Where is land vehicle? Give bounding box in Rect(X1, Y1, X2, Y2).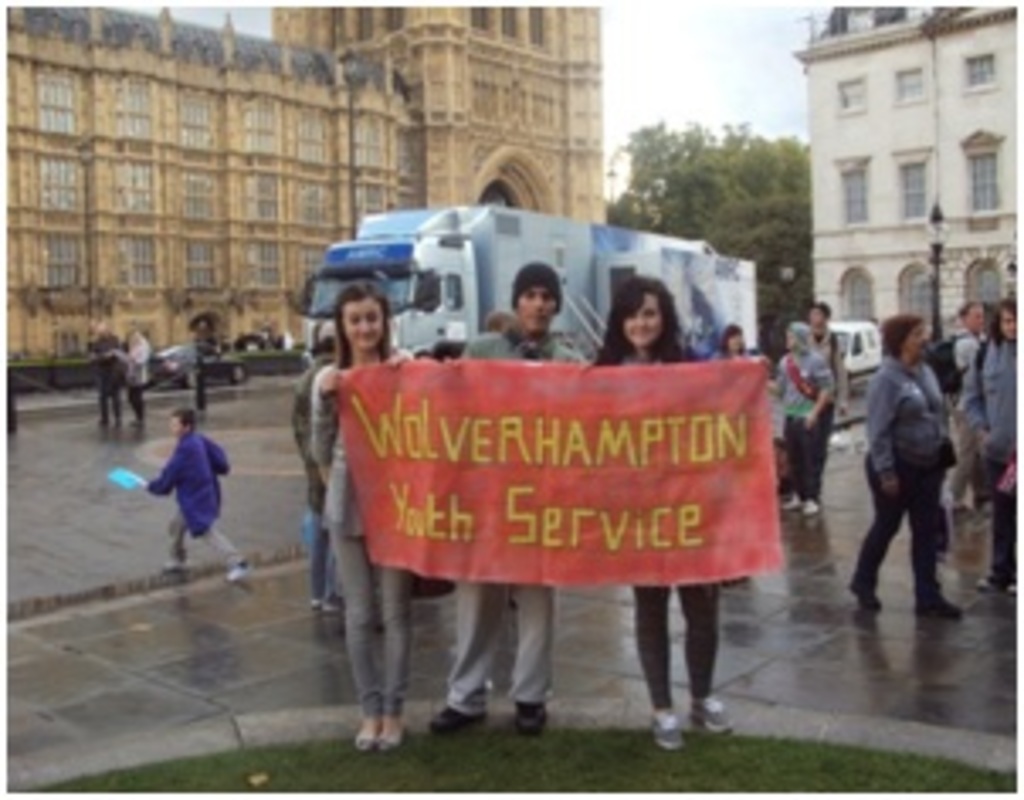
Rect(142, 339, 254, 393).
